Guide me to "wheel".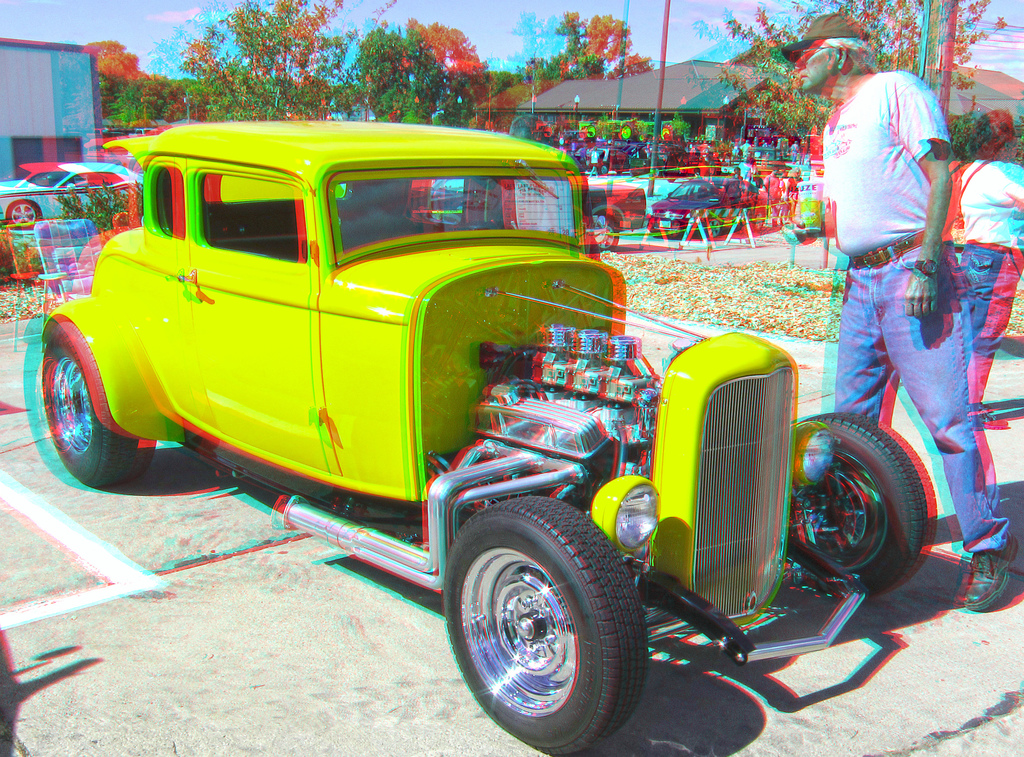
Guidance: <region>667, 177, 679, 185</region>.
